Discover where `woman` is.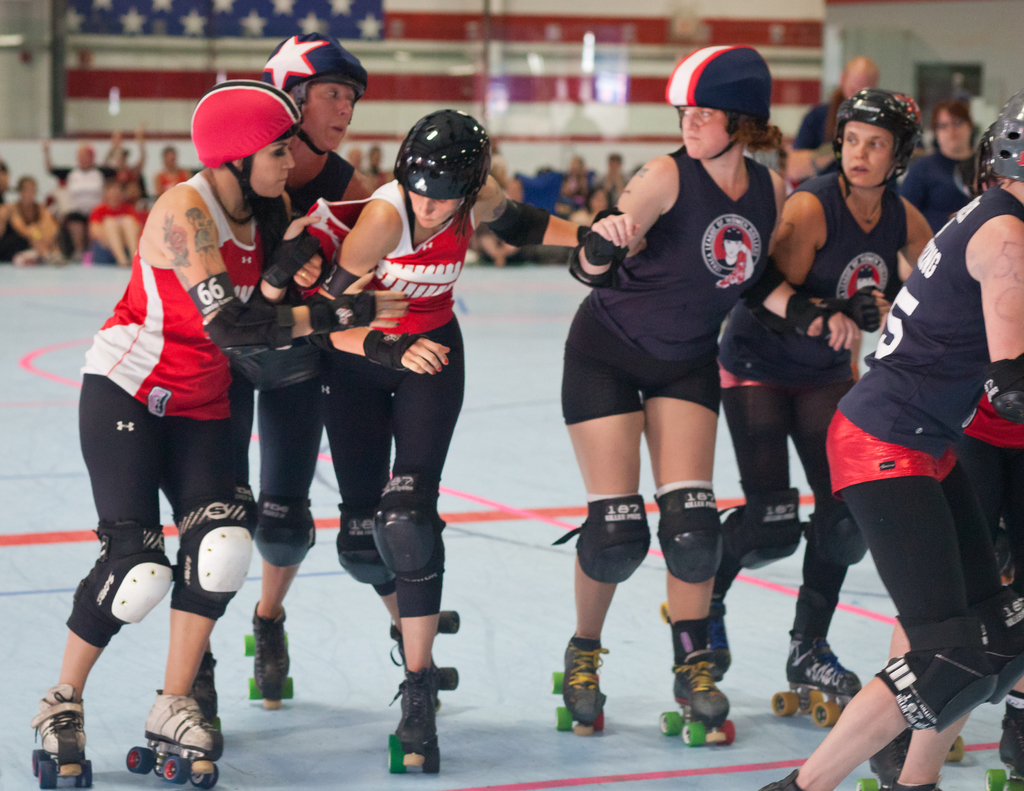
Discovered at 33, 131, 412, 790.
